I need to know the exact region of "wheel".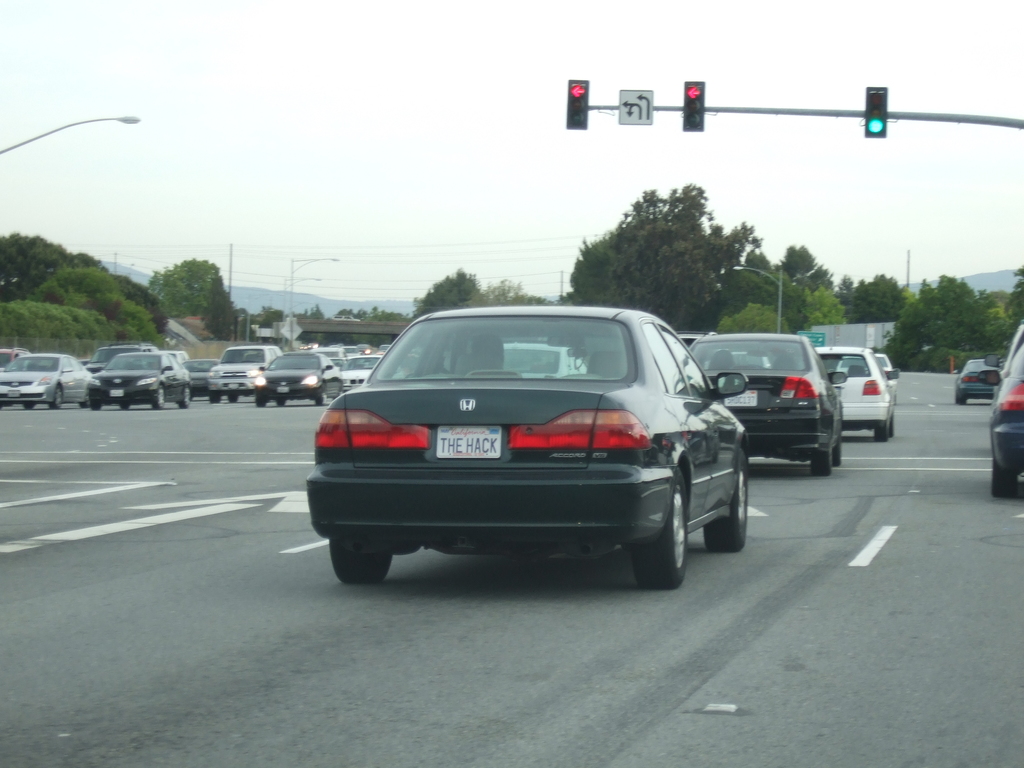
Region: (x1=154, y1=387, x2=166, y2=409).
